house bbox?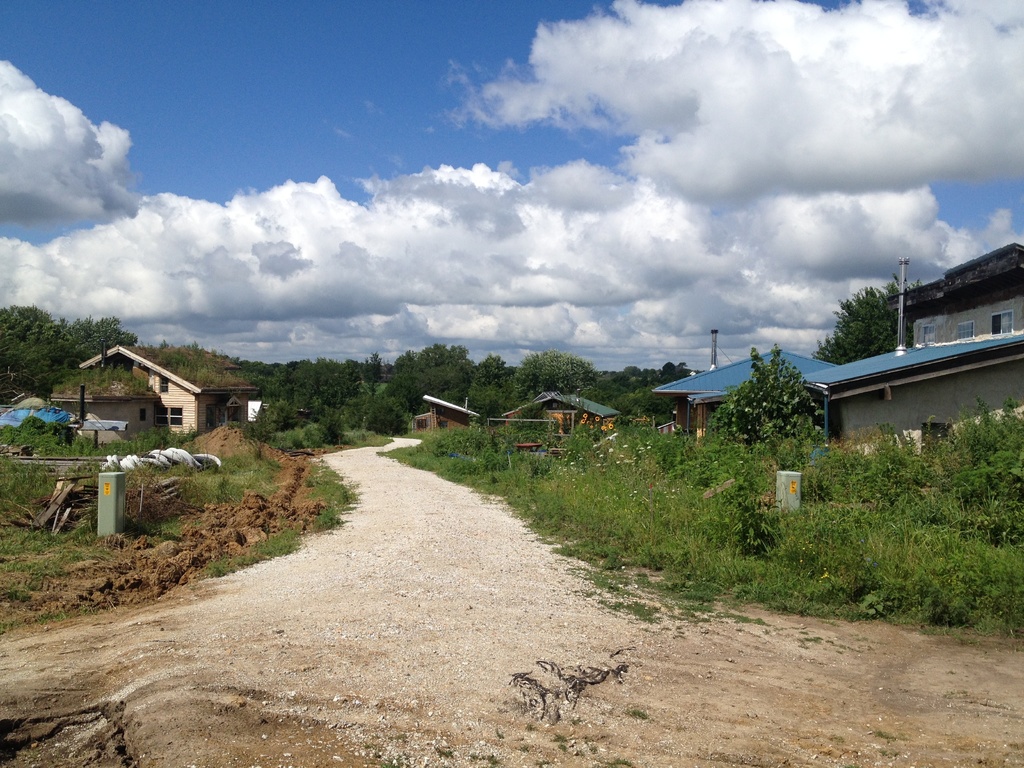
left=406, top=396, right=486, bottom=440
